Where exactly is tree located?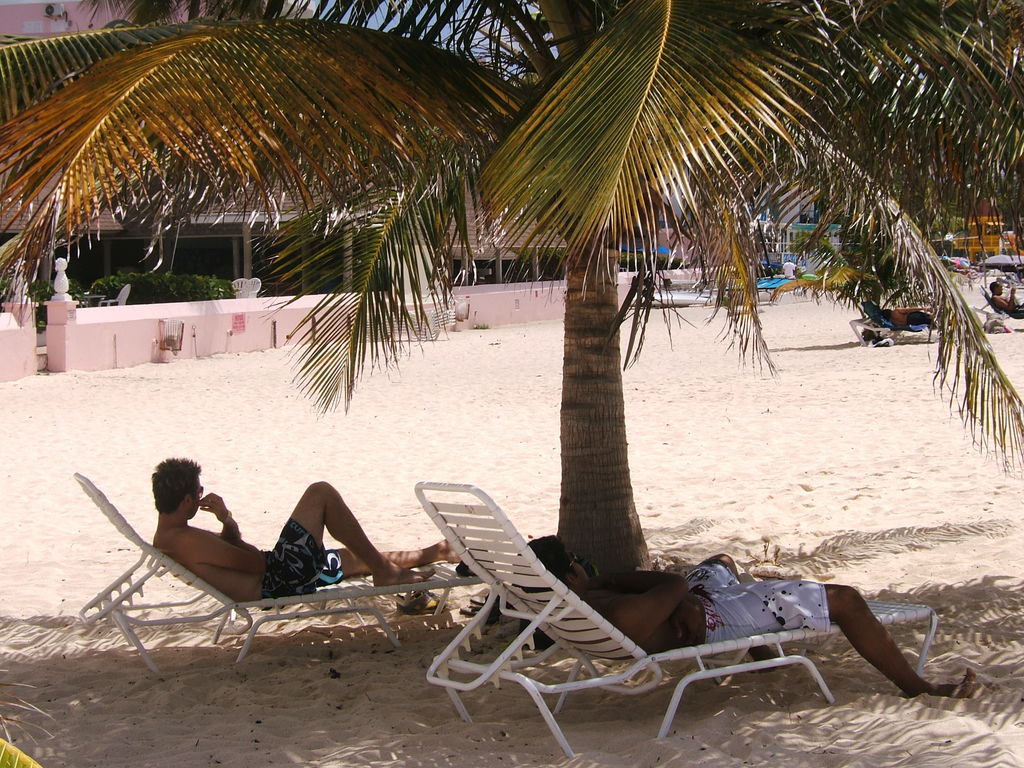
Its bounding box is left=17, top=1, right=985, bottom=602.
